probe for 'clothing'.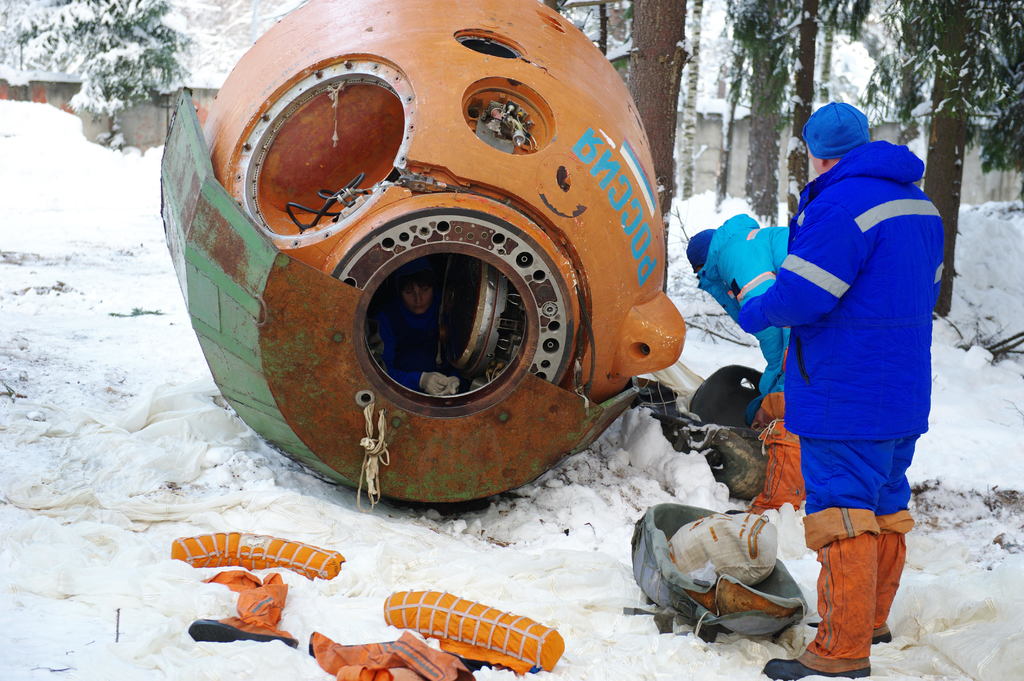
Probe result: region(762, 428, 816, 644).
